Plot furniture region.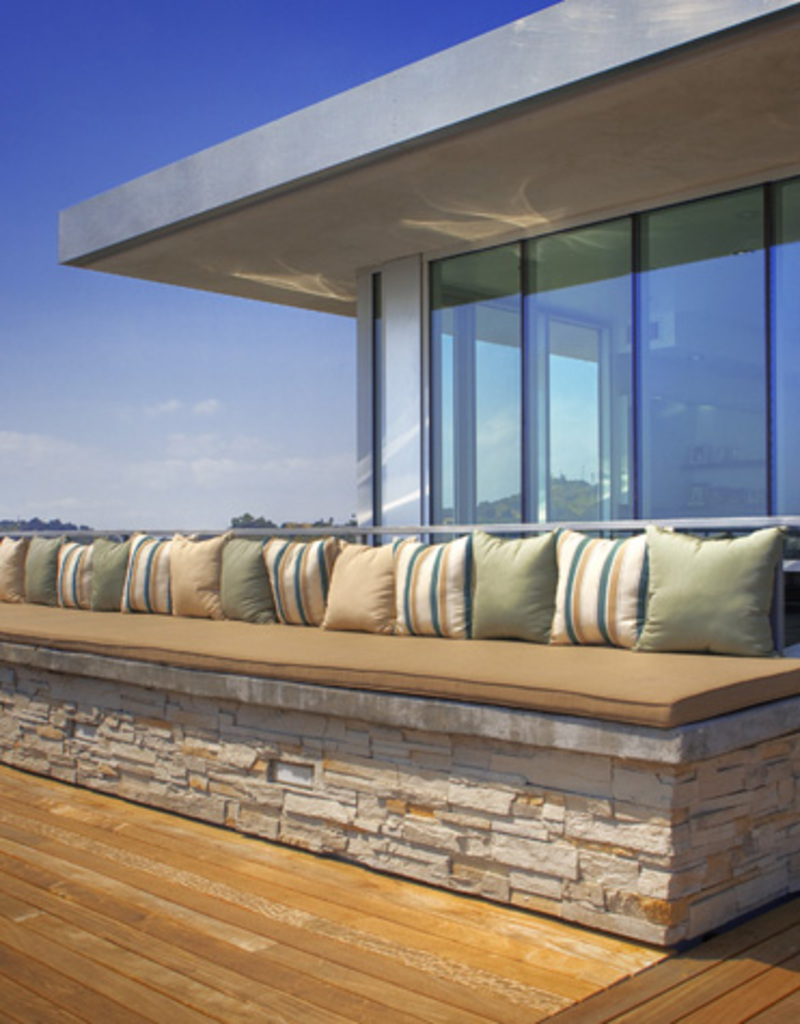
Plotted at (left=0, top=517, right=798, bottom=942).
